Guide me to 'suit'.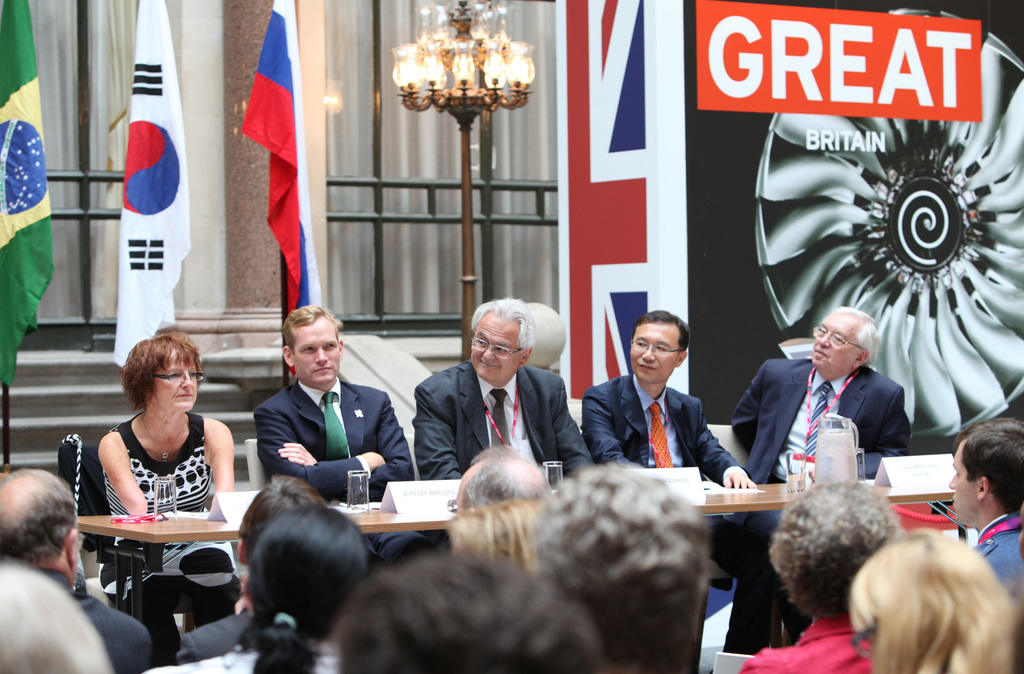
Guidance: [left=726, top=357, right=913, bottom=483].
